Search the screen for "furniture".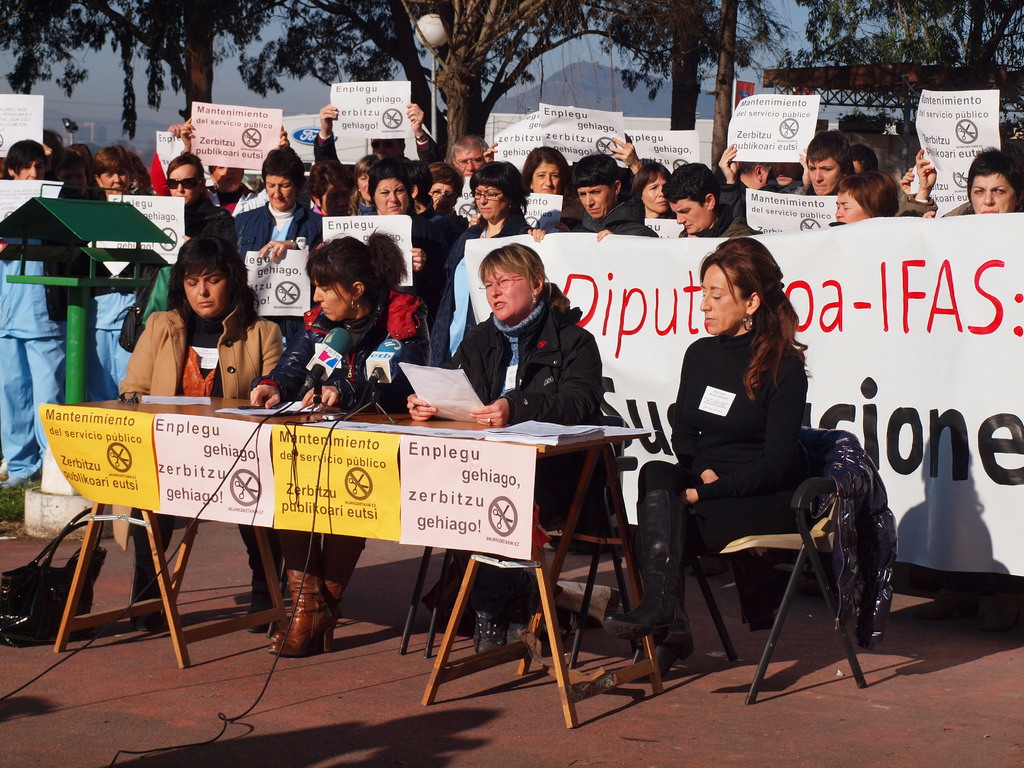
Found at left=424, top=415, right=634, bottom=664.
